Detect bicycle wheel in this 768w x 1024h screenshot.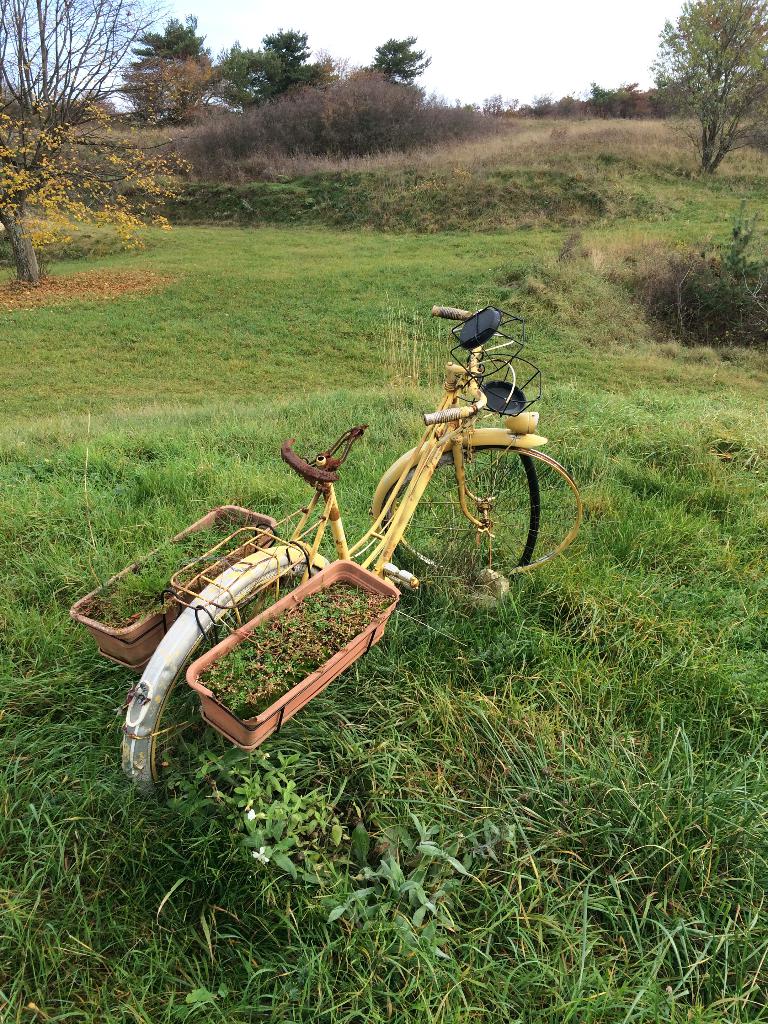
Detection: 383 445 588 586.
